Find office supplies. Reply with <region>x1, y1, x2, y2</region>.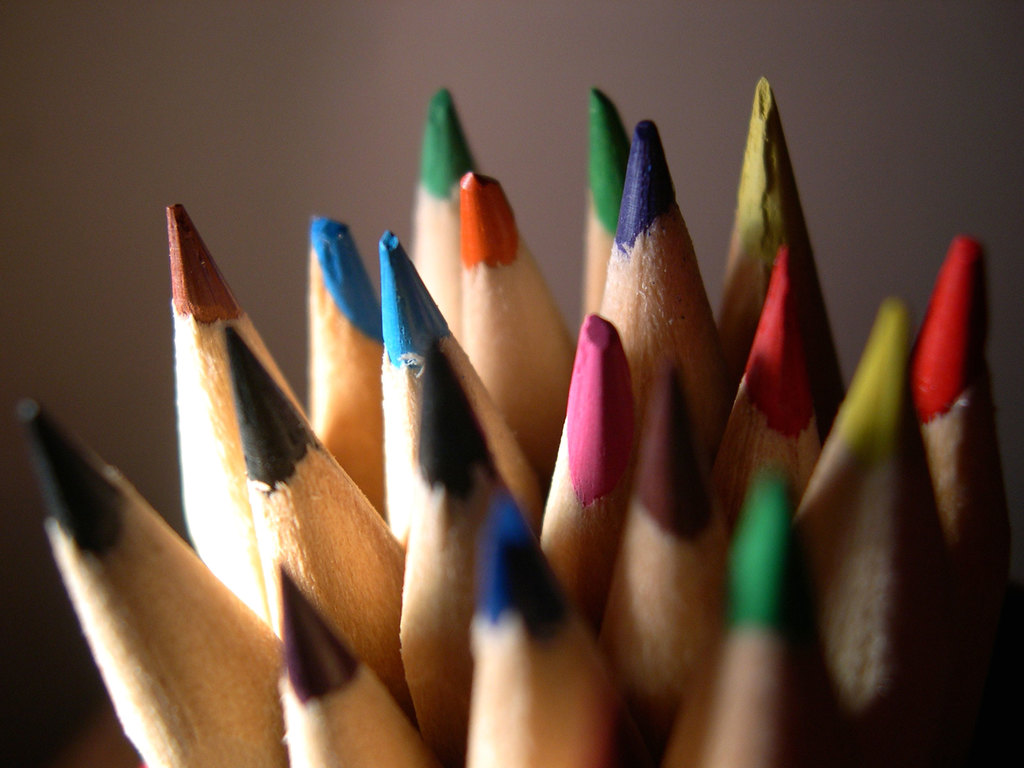
<region>726, 243, 822, 486</region>.
